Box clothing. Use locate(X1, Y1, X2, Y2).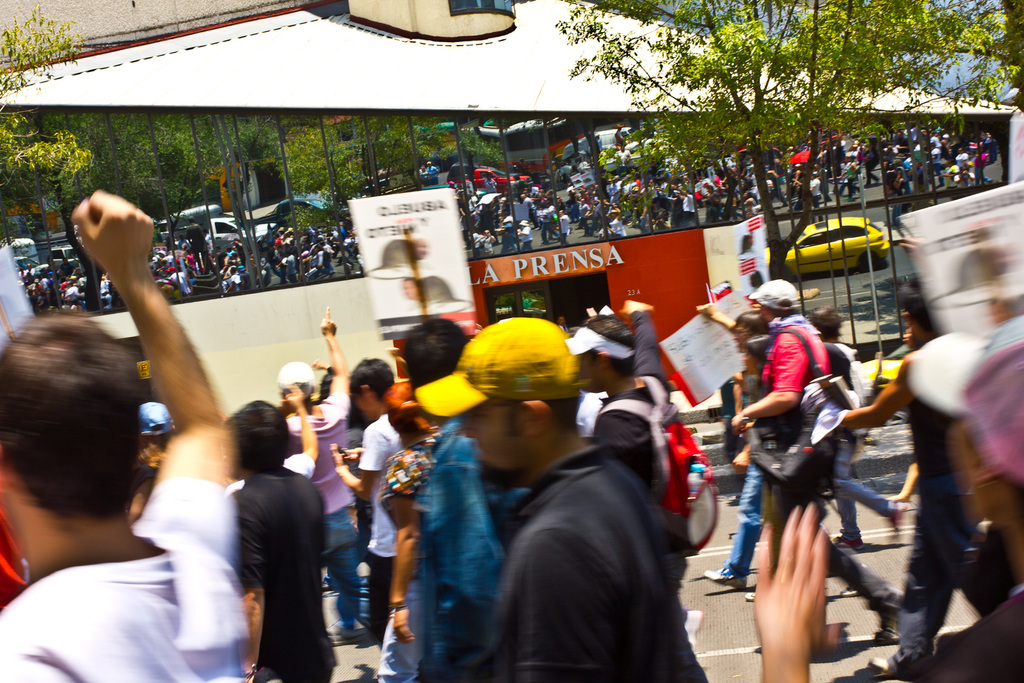
locate(597, 302, 701, 520).
